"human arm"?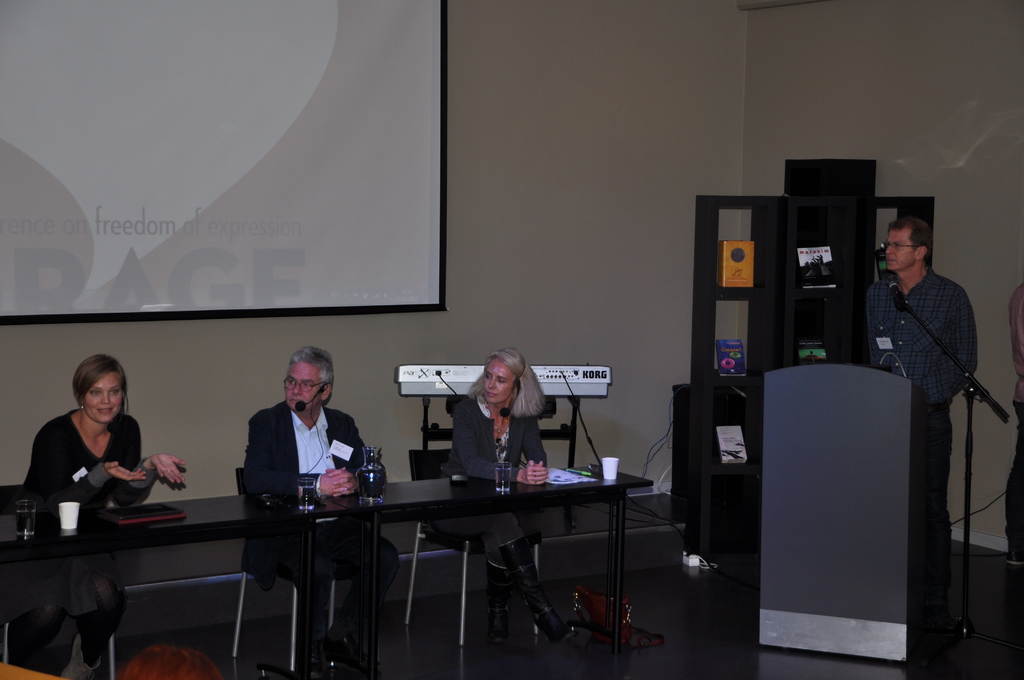
Rect(328, 467, 360, 498)
